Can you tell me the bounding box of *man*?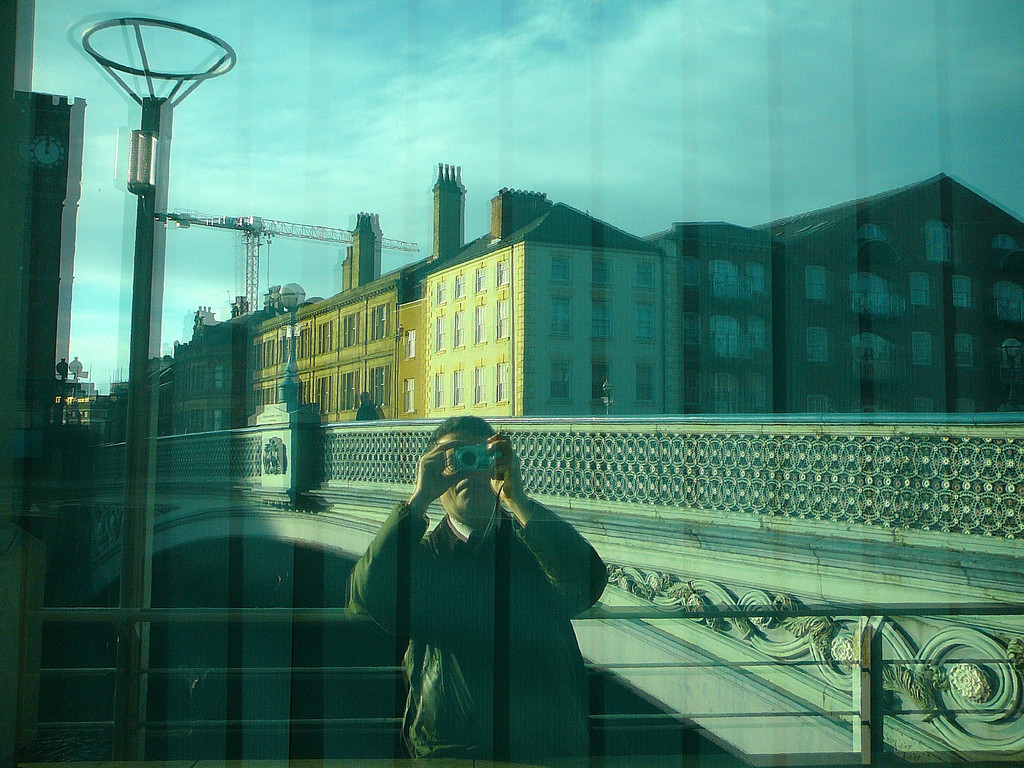
(left=344, top=405, right=645, bottom=743).
